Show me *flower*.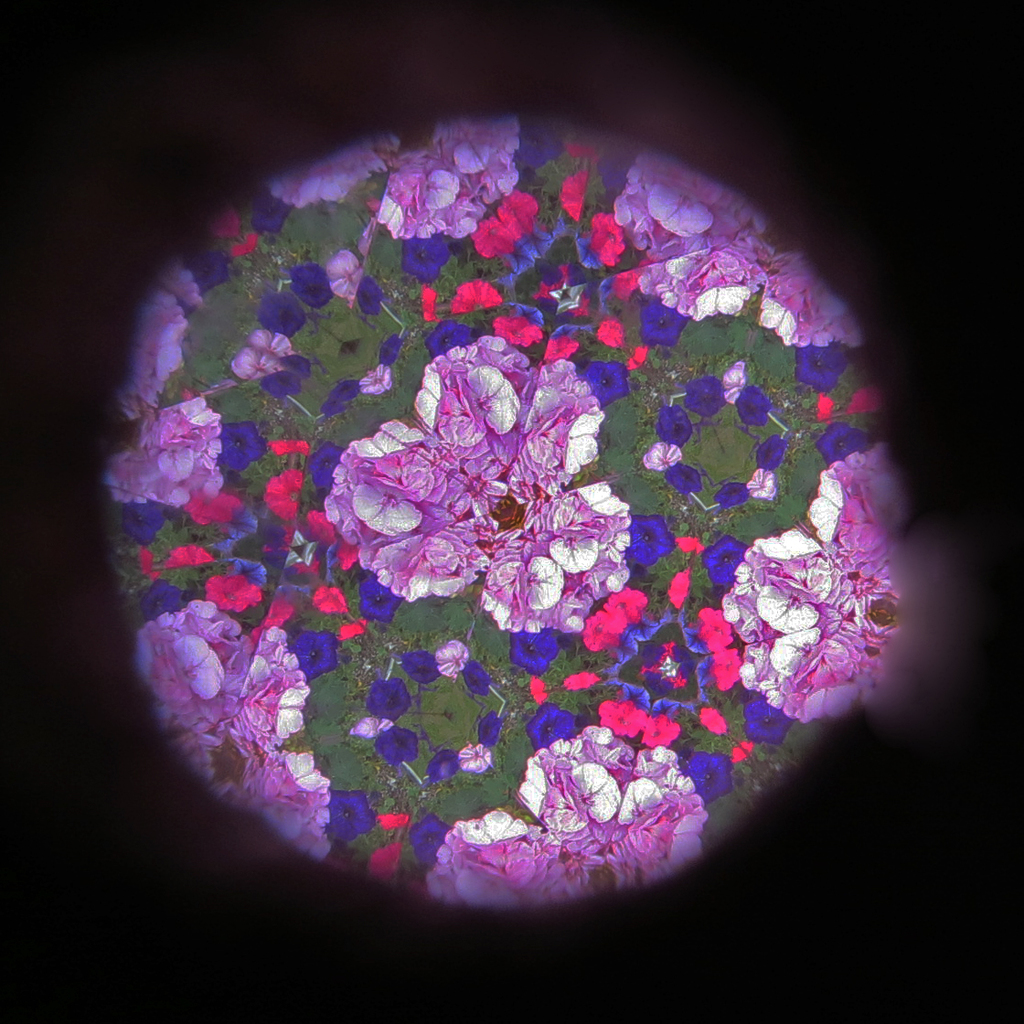
*flower* is here: bbox=(734, 384, 769, 424).
